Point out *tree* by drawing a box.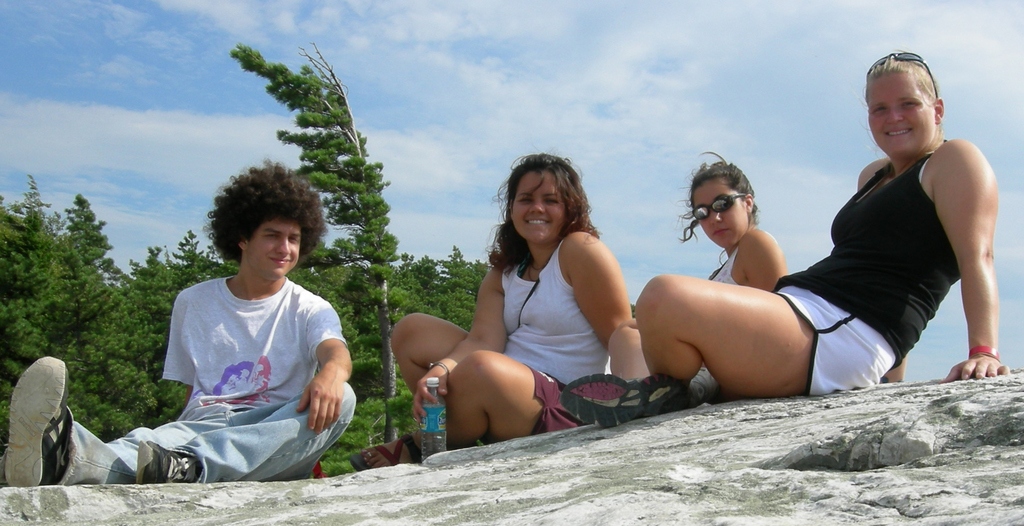
bbox=(138, 230, 228, 491).
